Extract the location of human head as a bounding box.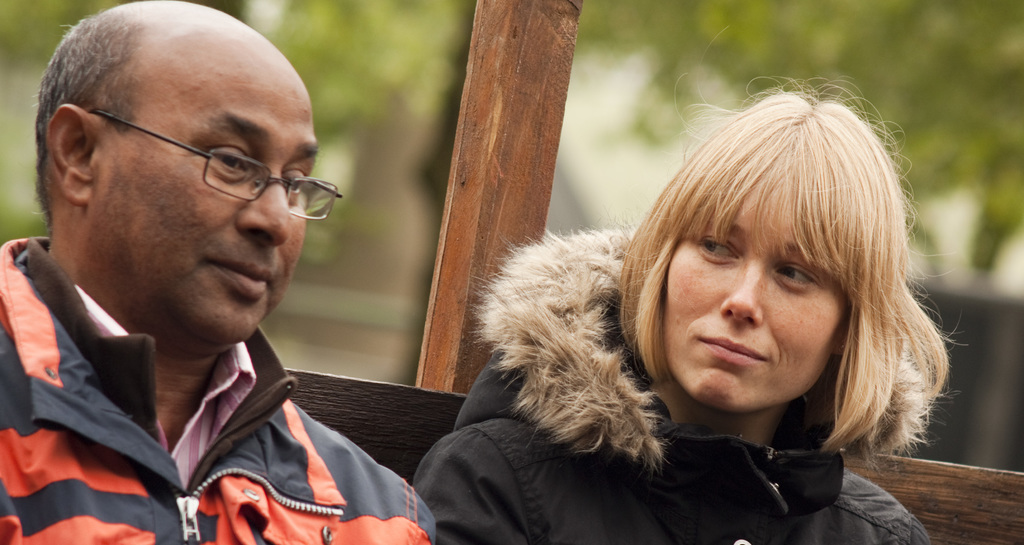
[x1=29, y1=0, x2=323, y2=345].
